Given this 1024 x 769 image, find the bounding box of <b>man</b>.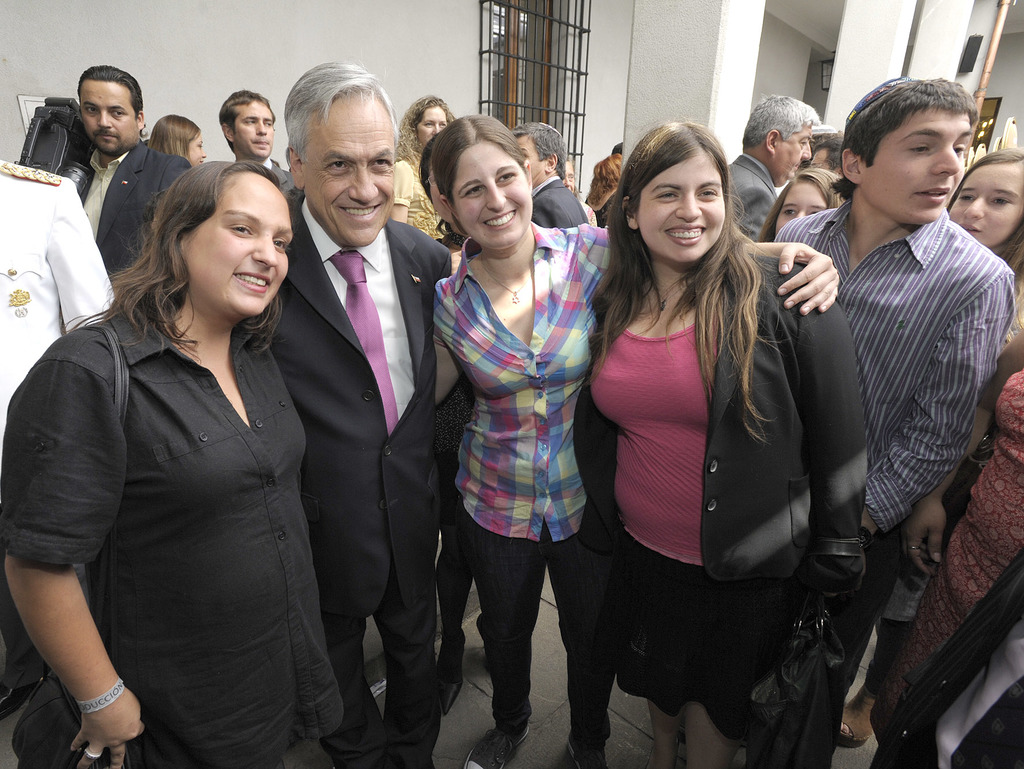
crop(0, 161, 118, 716).
